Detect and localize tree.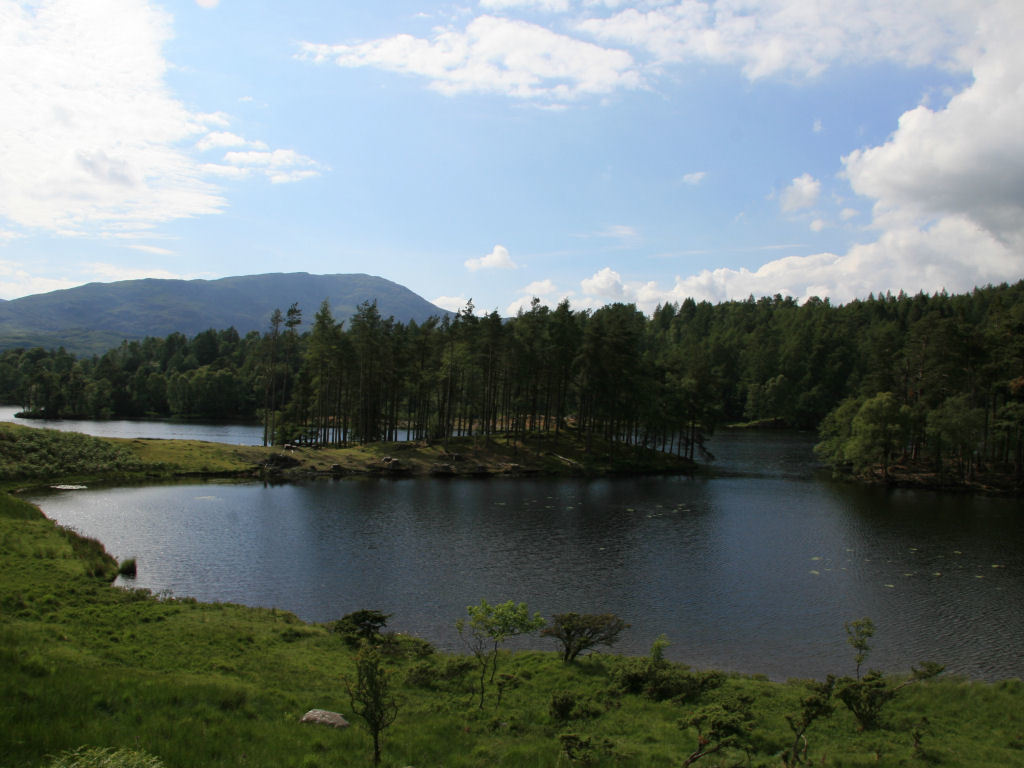
Localized at box(675, 691, 757, 767).
